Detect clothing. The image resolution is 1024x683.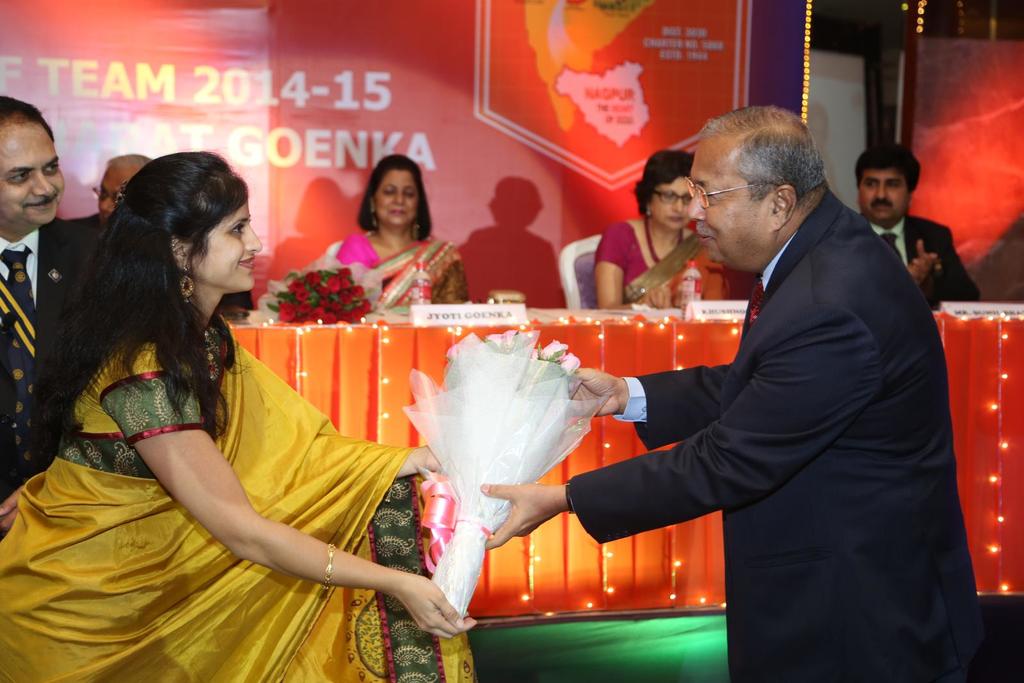
[337,227,472,307].
